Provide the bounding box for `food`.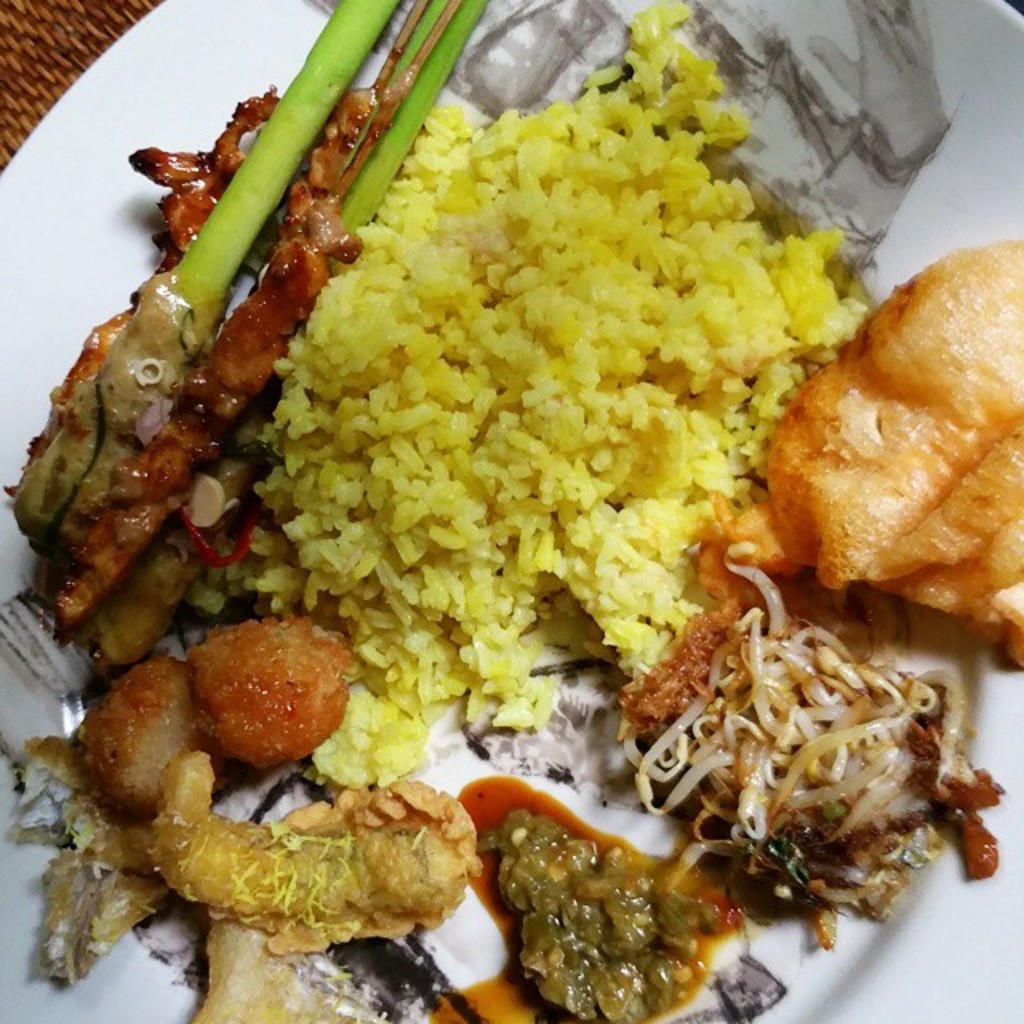
[left=486, top=813, right=738, bottom=1022].
